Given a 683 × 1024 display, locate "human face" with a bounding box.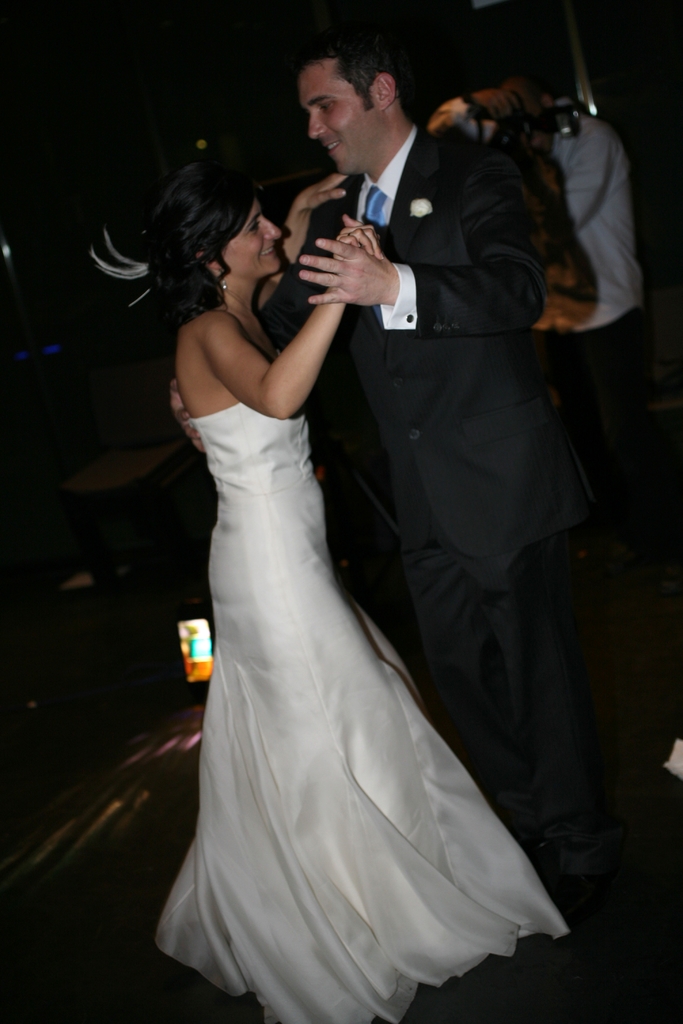
Located: {"left": 222, "top": 204, "right": 281, "bottom": 275}.
